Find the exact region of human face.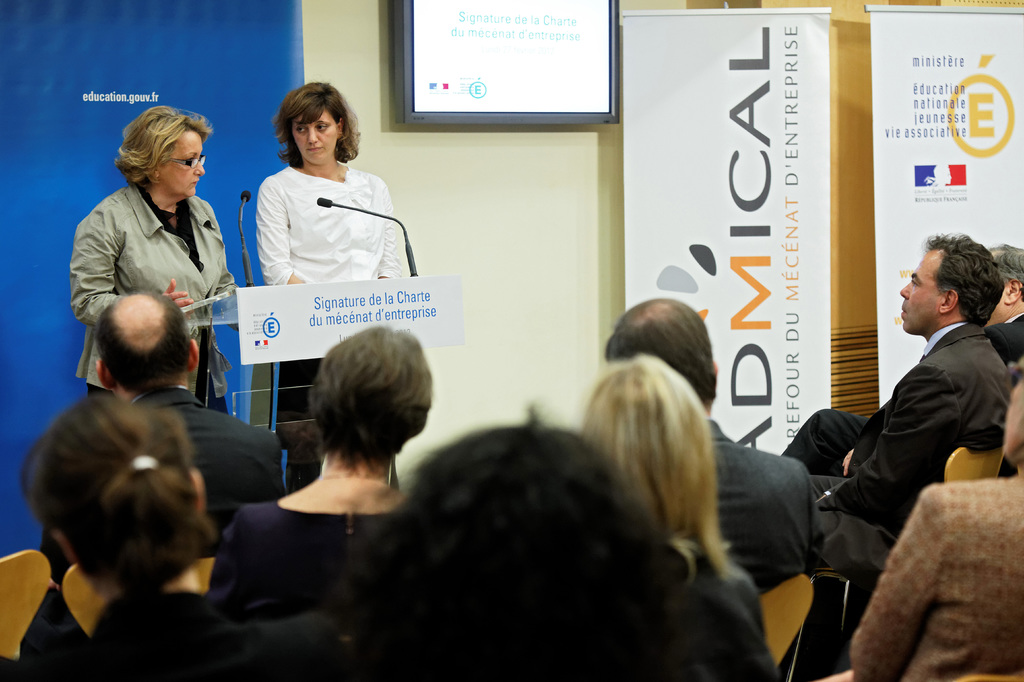
Exact region: bbox=(897, 254, 946, 333).
